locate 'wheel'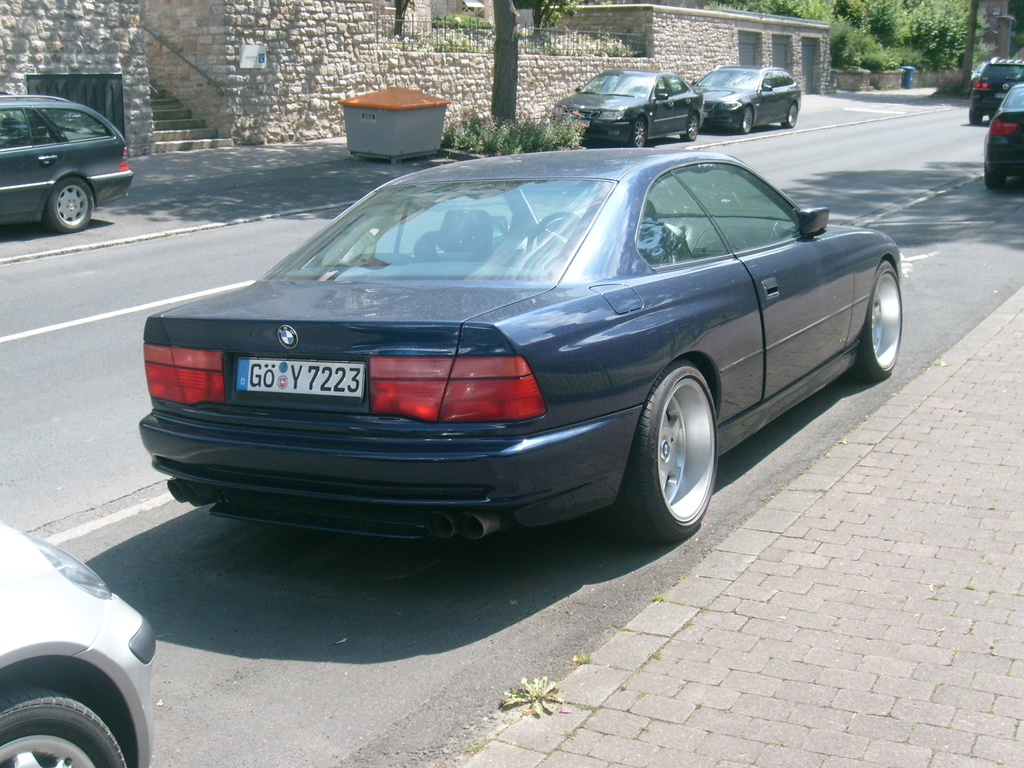
box=[984, 175, 1006, 189]
